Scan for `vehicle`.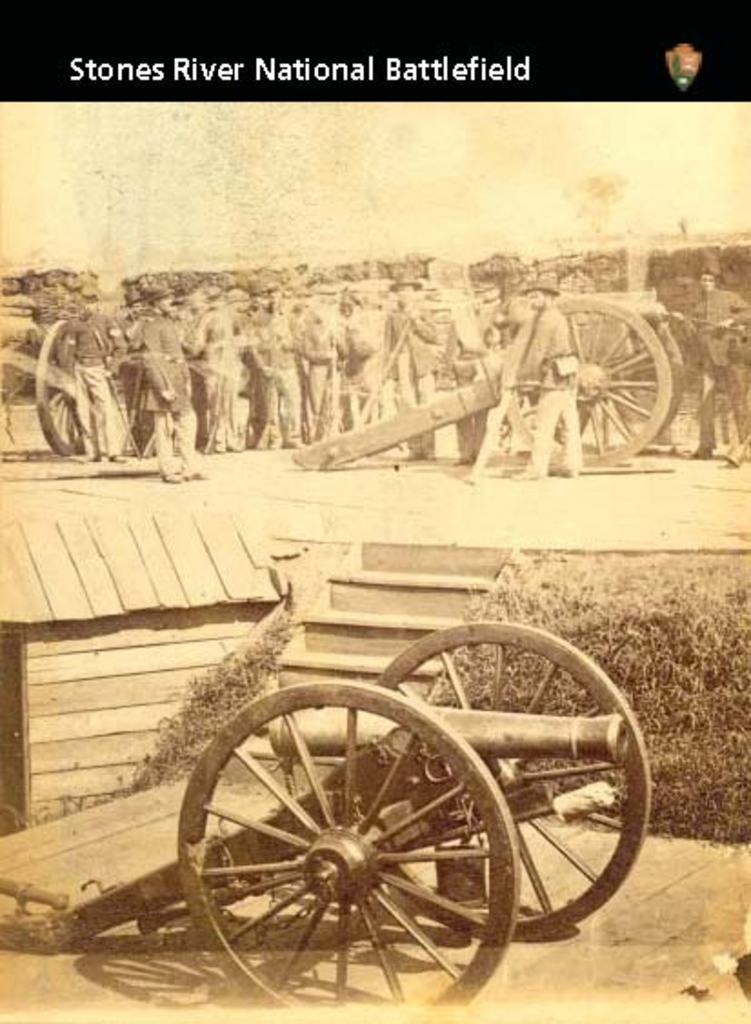
Scan result: region(296, 287, 686, 473).
